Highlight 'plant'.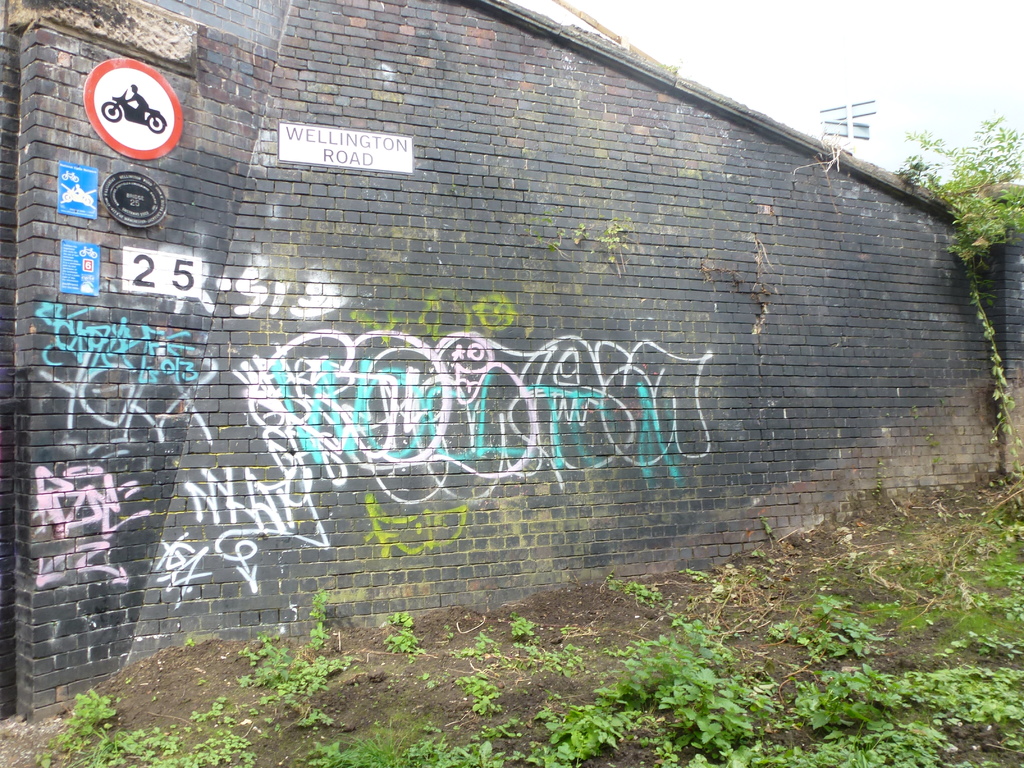
Highlighted region: left=263, top=716, right=271, bottom=721.
